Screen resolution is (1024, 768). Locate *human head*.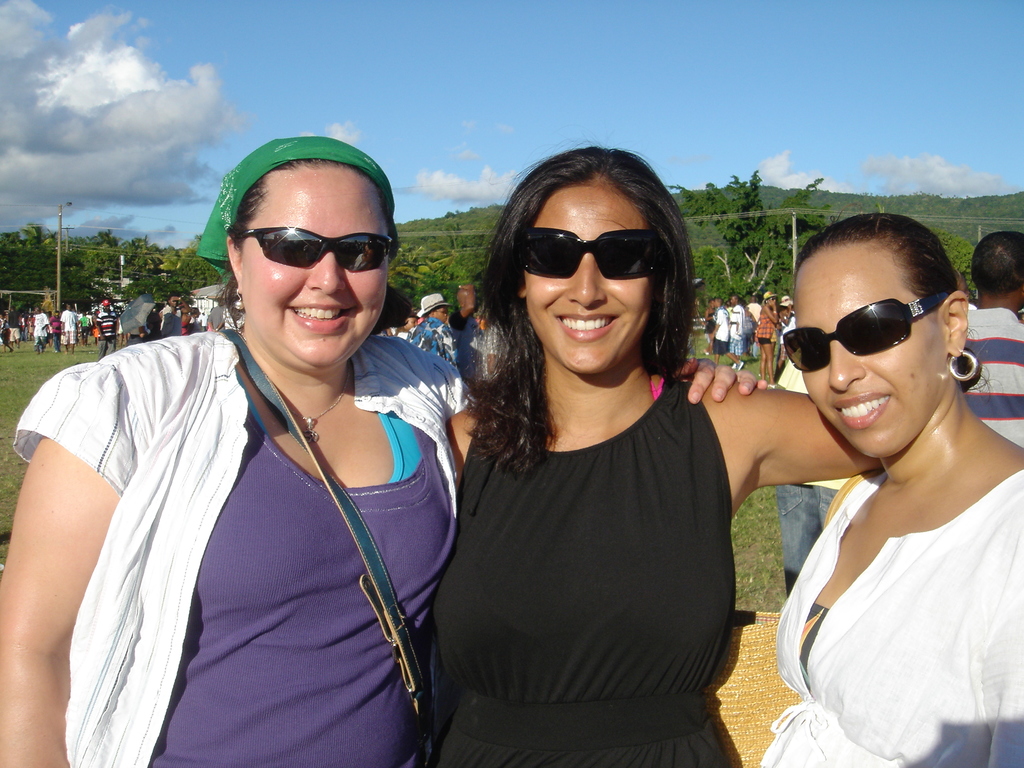
{"x1": 455, "y1": 285, "x2": 480, "y2": 306}.
